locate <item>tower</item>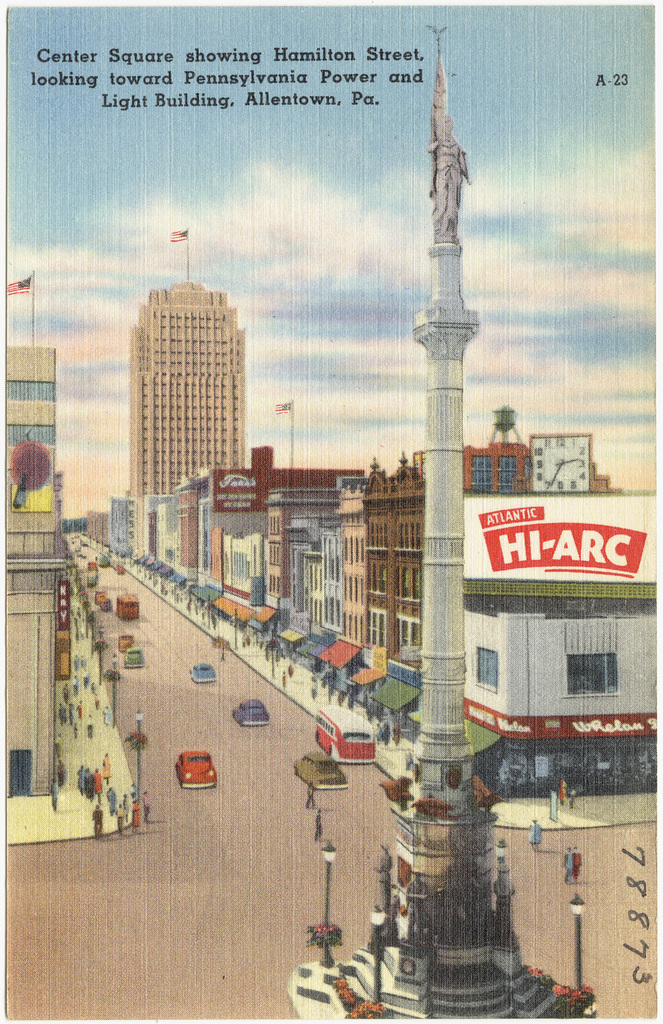
x1=126 y1=283 x2=245 y2=560
